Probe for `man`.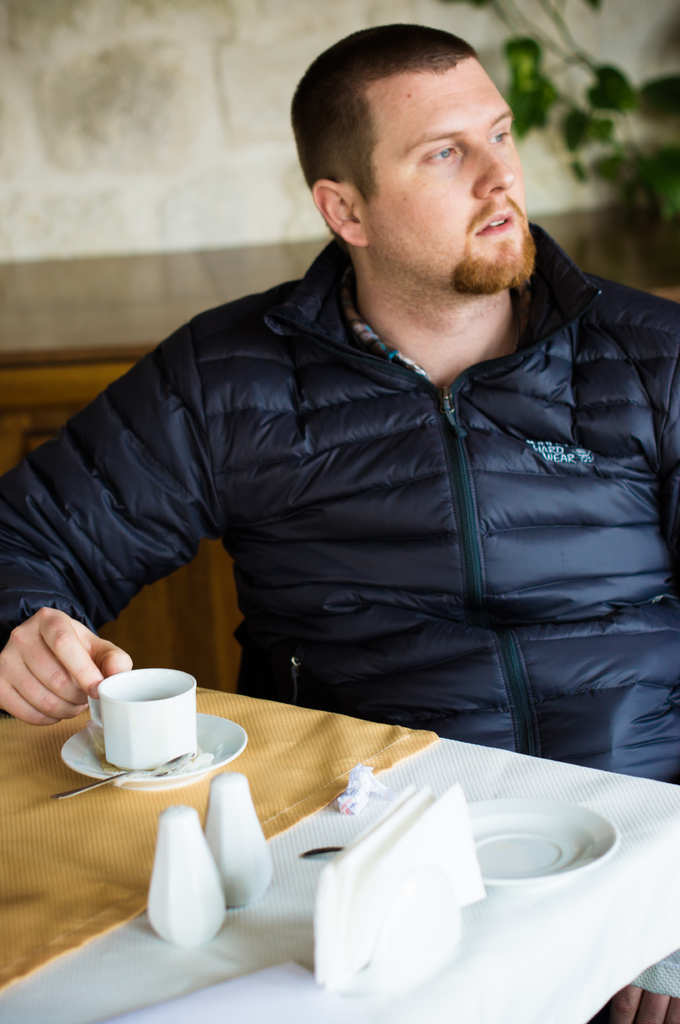
Probe result: (x1=1, y1=33, x2=679, y2=811).
